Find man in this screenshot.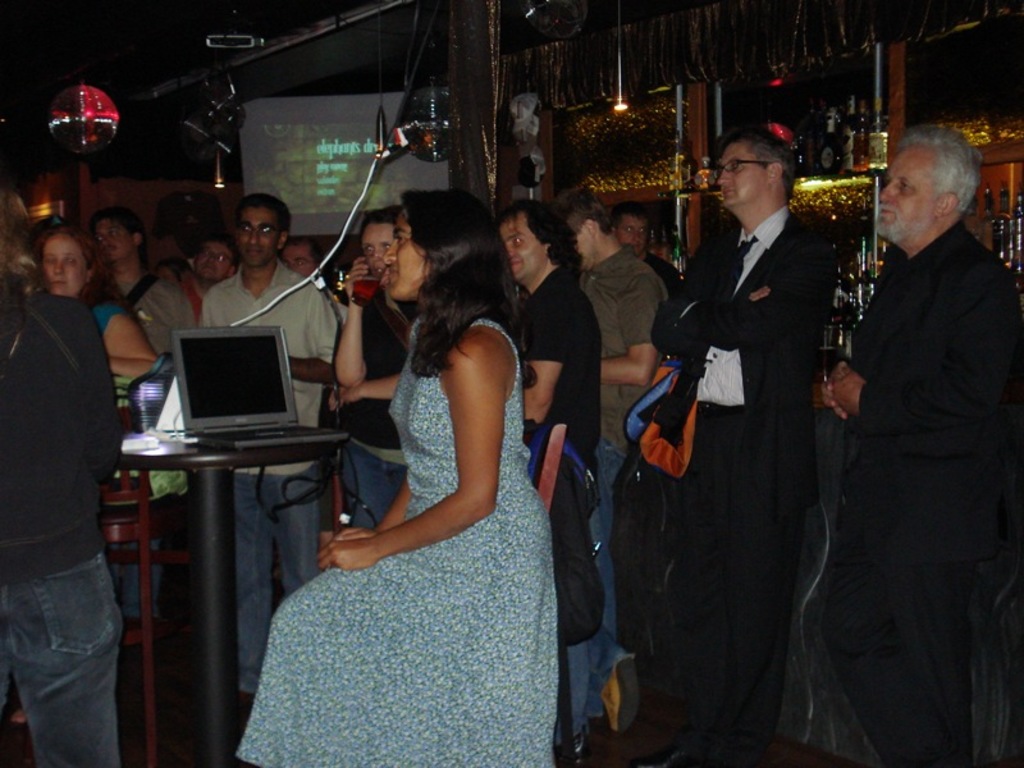
The bounding box for man is rect(557, 191, 669, 640).
